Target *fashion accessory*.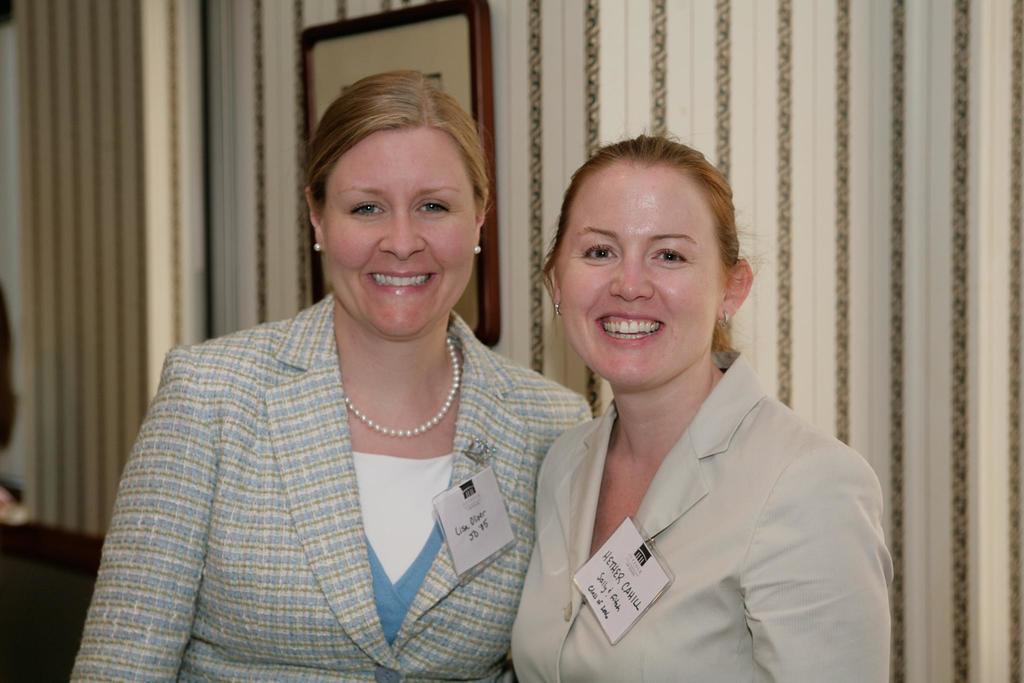
Target region: locate(551, 298, 563, 320).
